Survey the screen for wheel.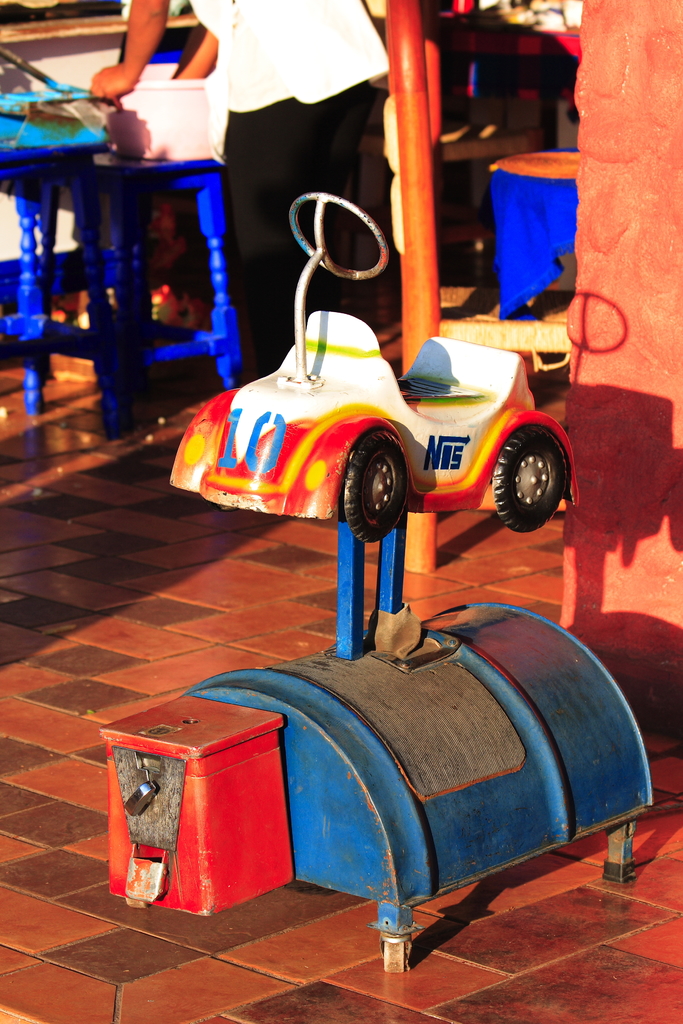
Survey found: 498 415 575 525.
